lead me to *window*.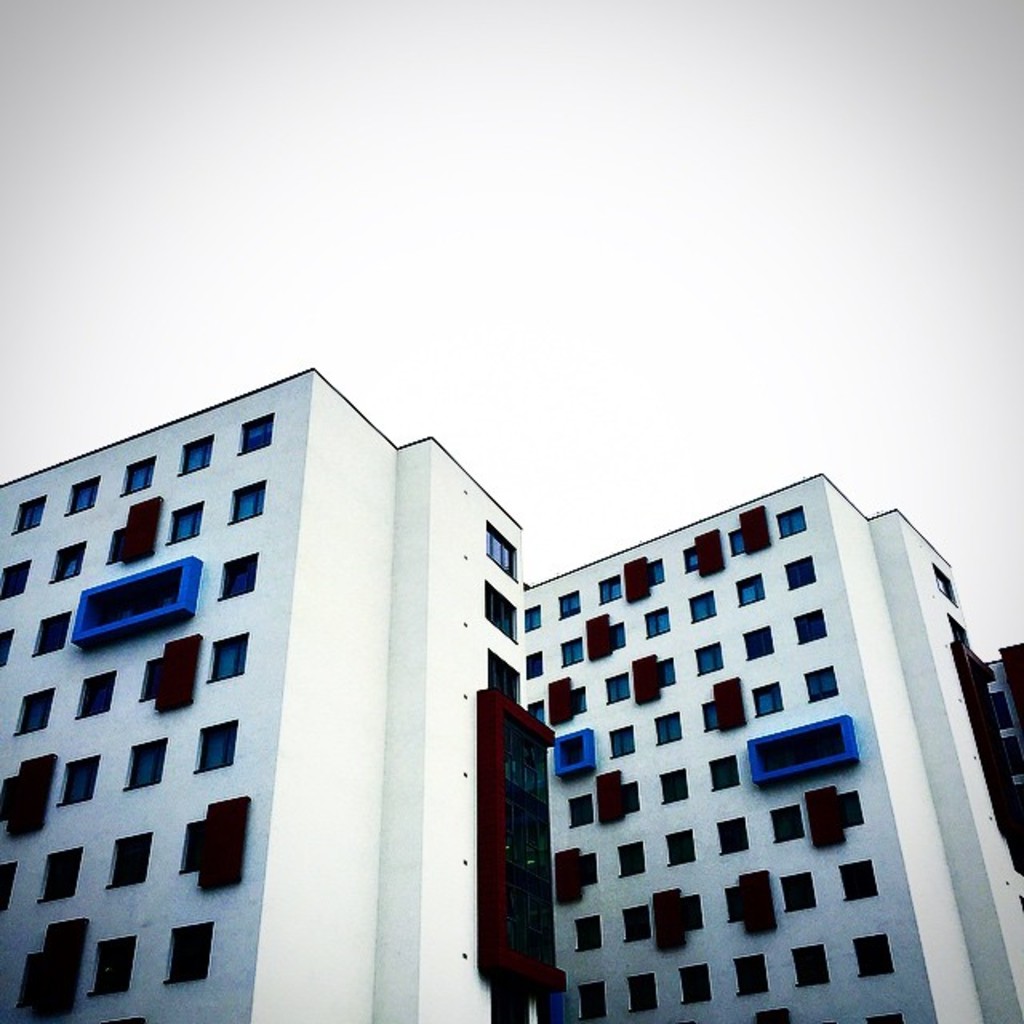
Lead to 482 576 523 642.
